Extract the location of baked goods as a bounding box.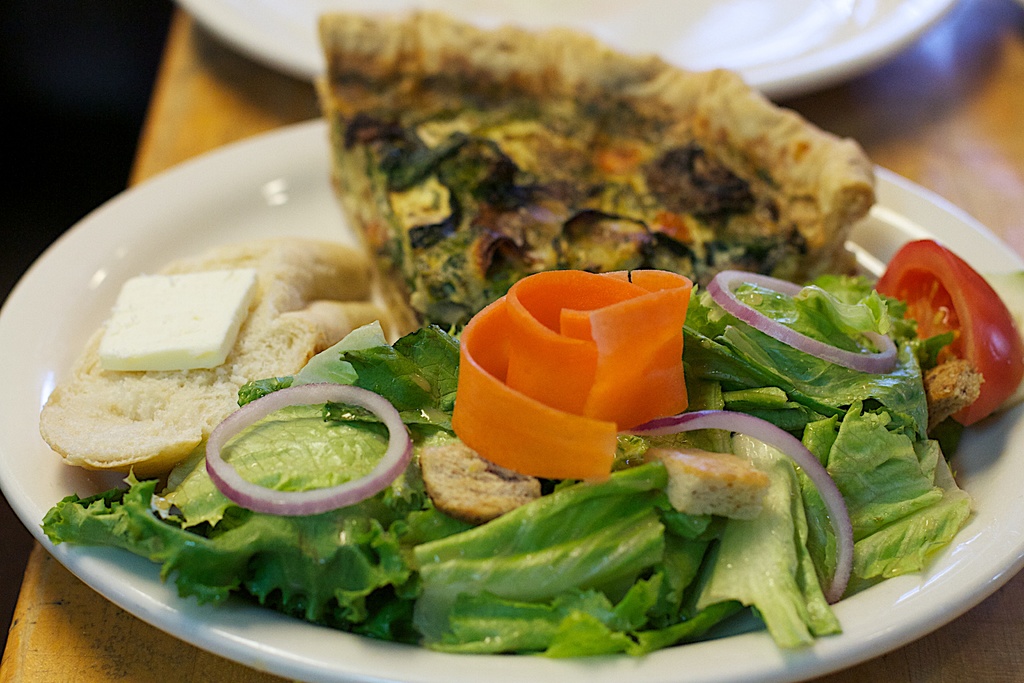
(637,443,767,514).
